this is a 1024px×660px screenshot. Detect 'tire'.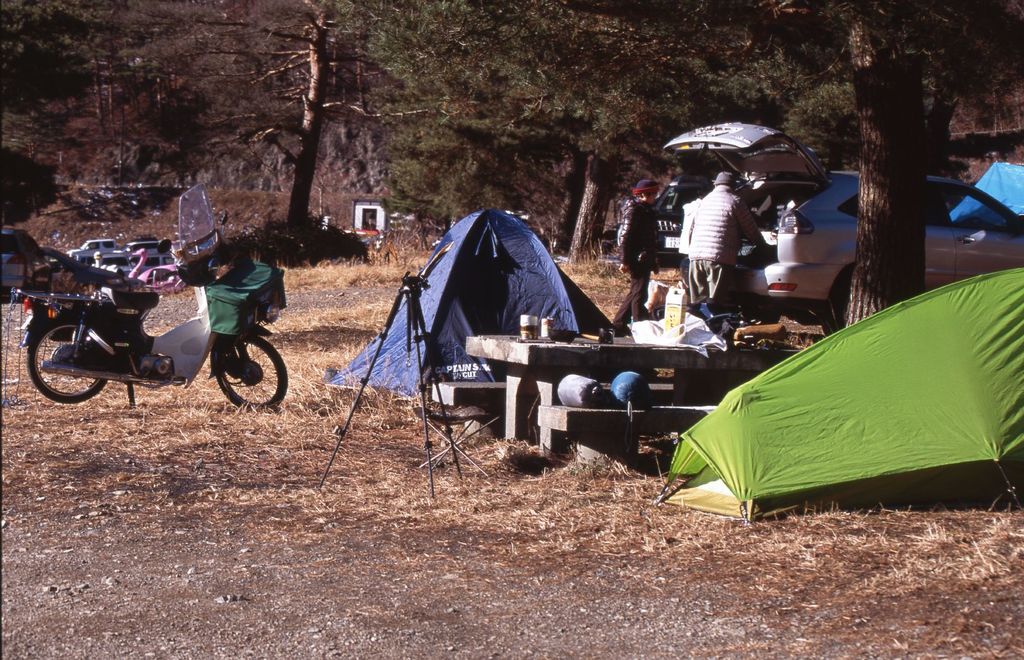
<region>29, 320, 93, 414</region>.
